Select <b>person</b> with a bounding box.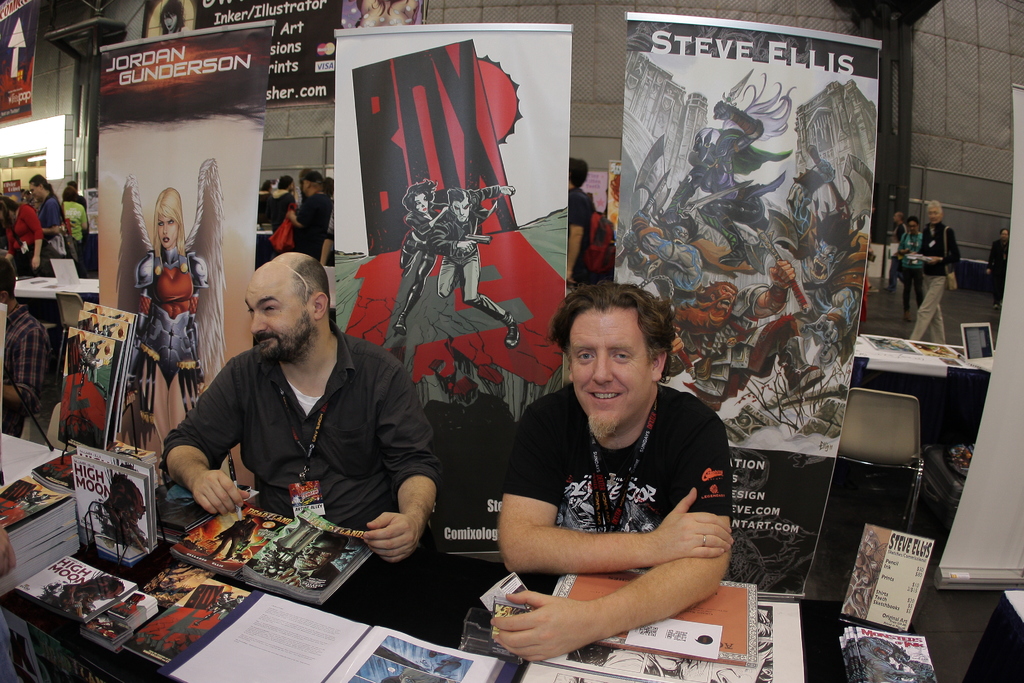
[889, 211, 920, 304].
